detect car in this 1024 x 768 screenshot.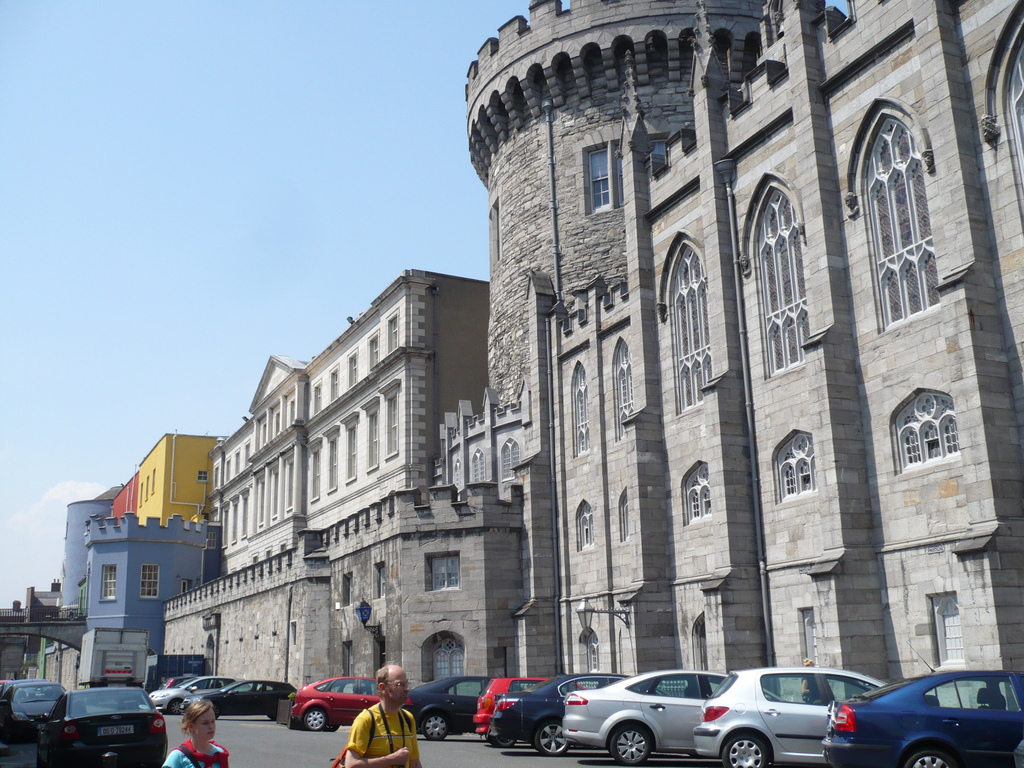
Detection: rect(689, 660, 899, 765).
